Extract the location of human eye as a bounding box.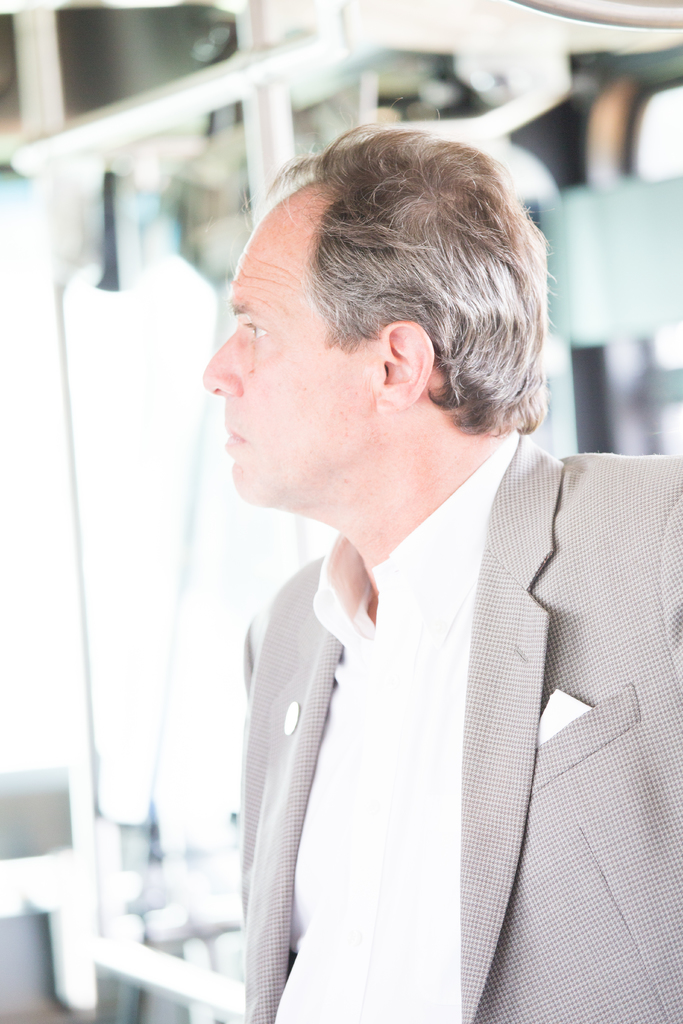
242, 319, 271, 350.
